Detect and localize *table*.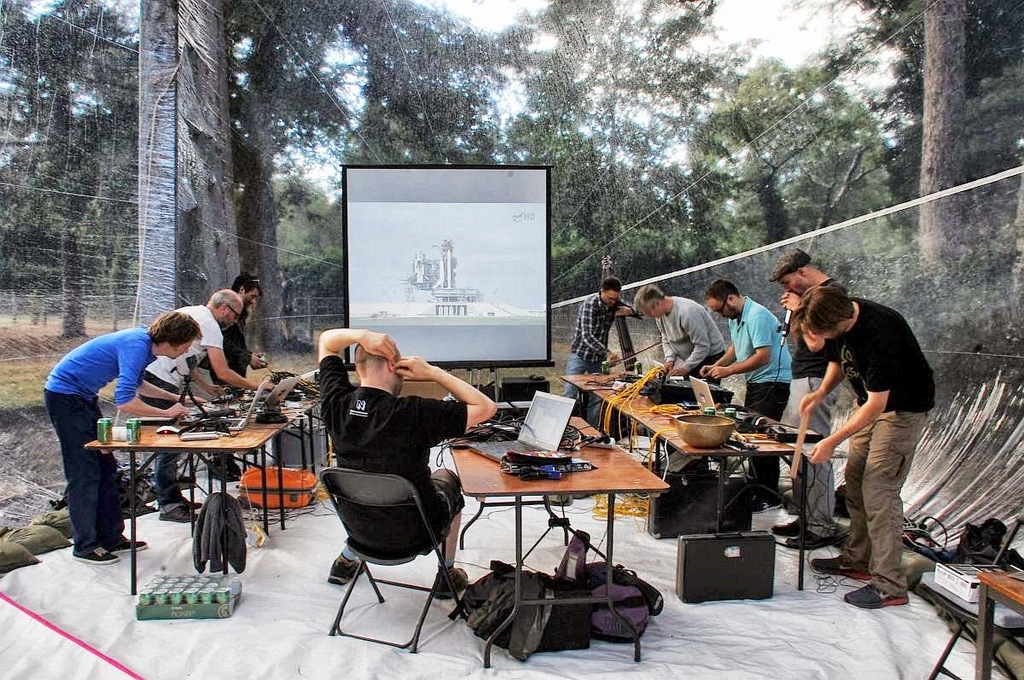
Localized at 634 410 805 593.
